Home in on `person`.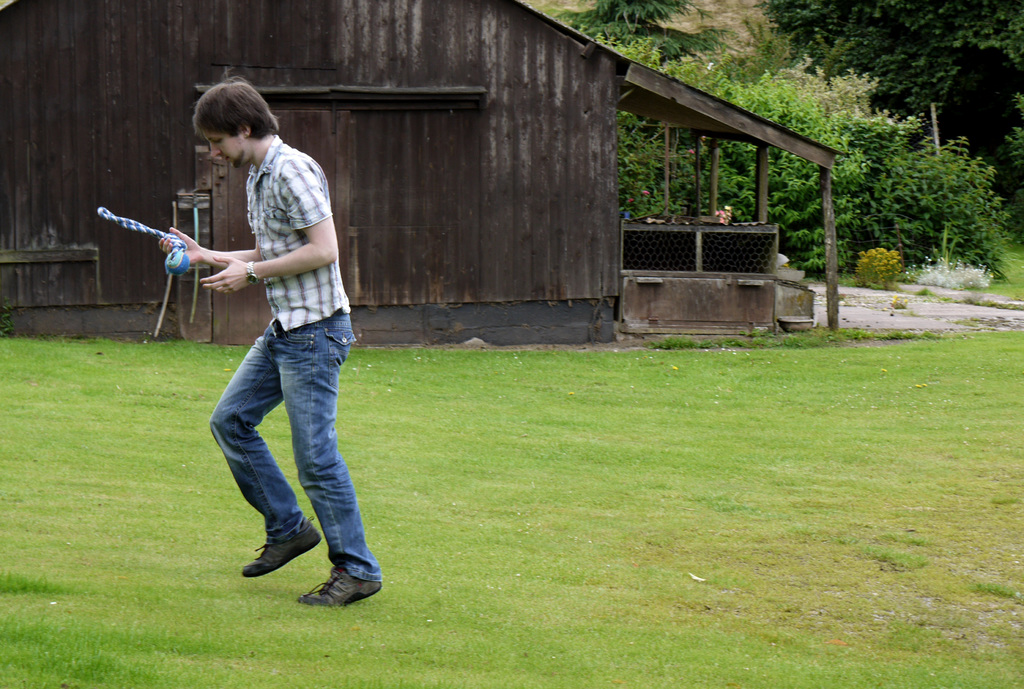
Homed in at select_region(178, 106, 362, 592).
